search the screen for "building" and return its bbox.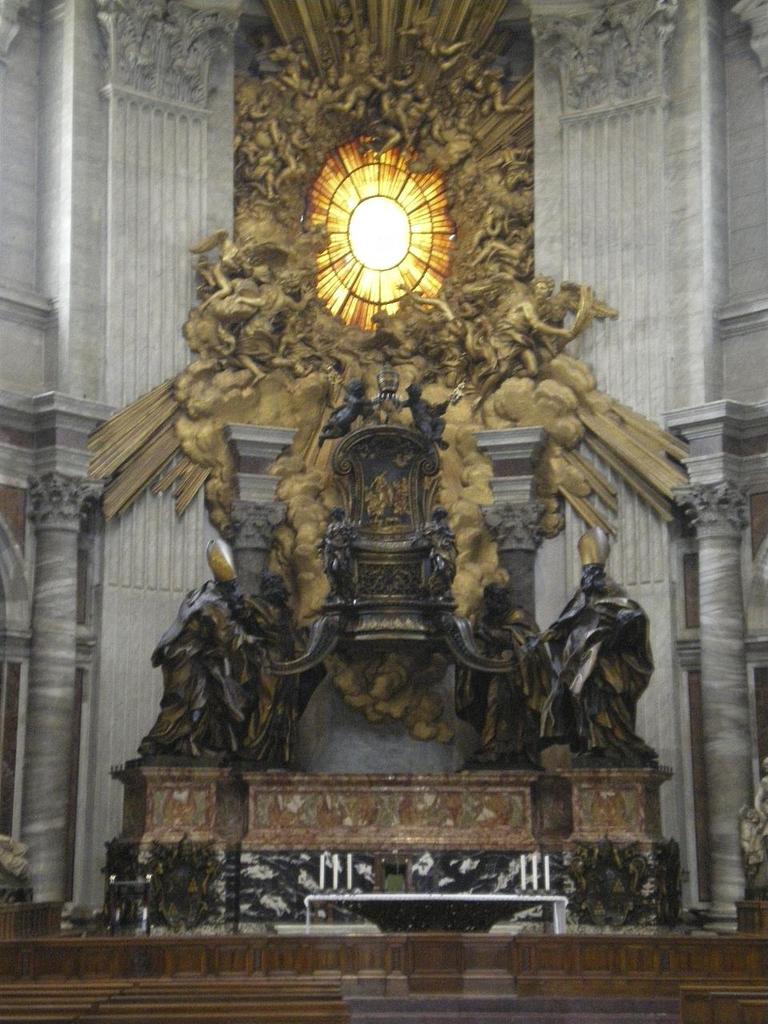
Found: pyautogui.locateOnScreen(0, 0, 767, 1023).
